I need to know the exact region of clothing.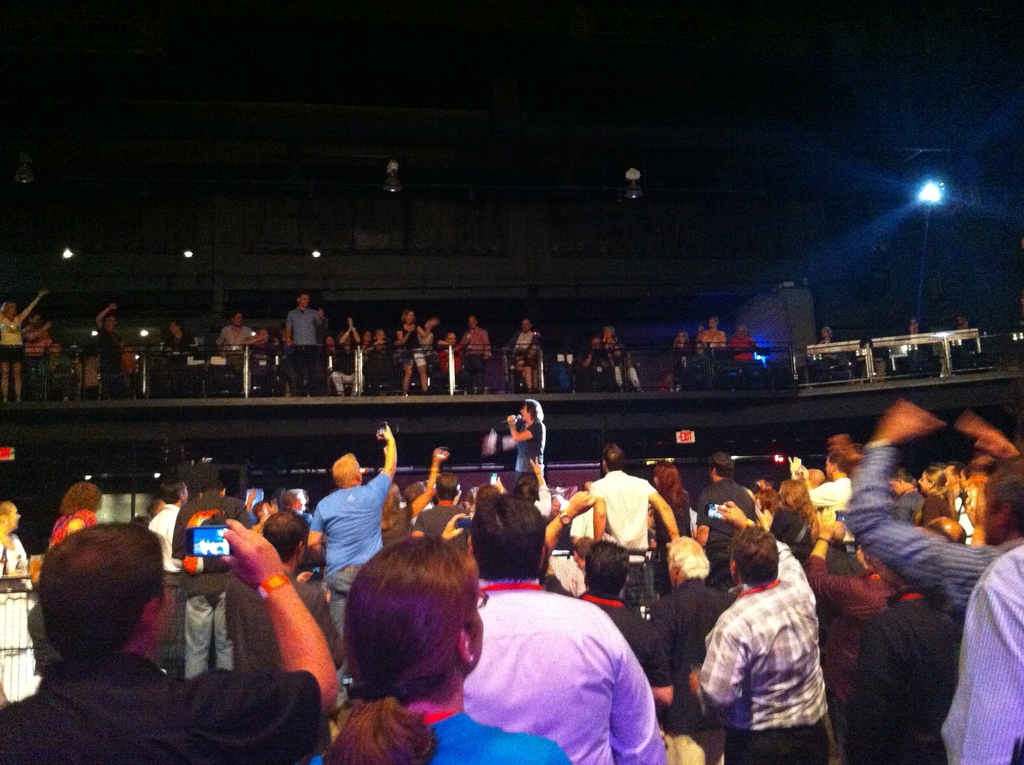
Region: pyautogui.locateOnScreen(518, 332, 538, 367).
